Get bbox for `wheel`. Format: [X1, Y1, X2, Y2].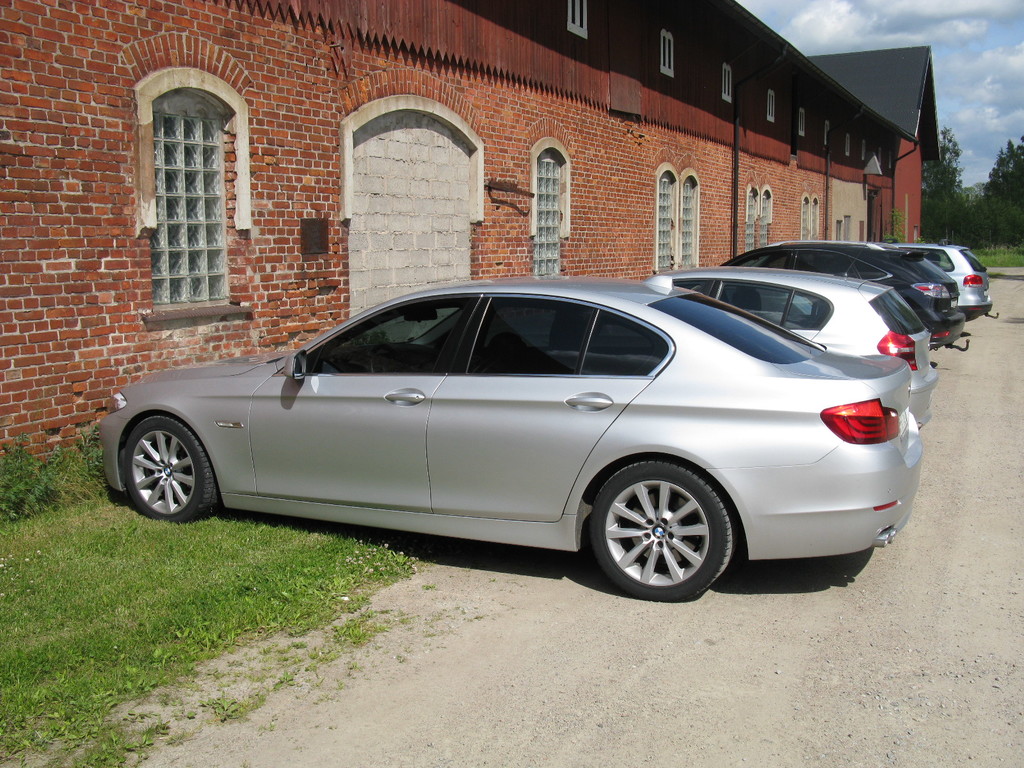
[126, 413, 220, 519].
